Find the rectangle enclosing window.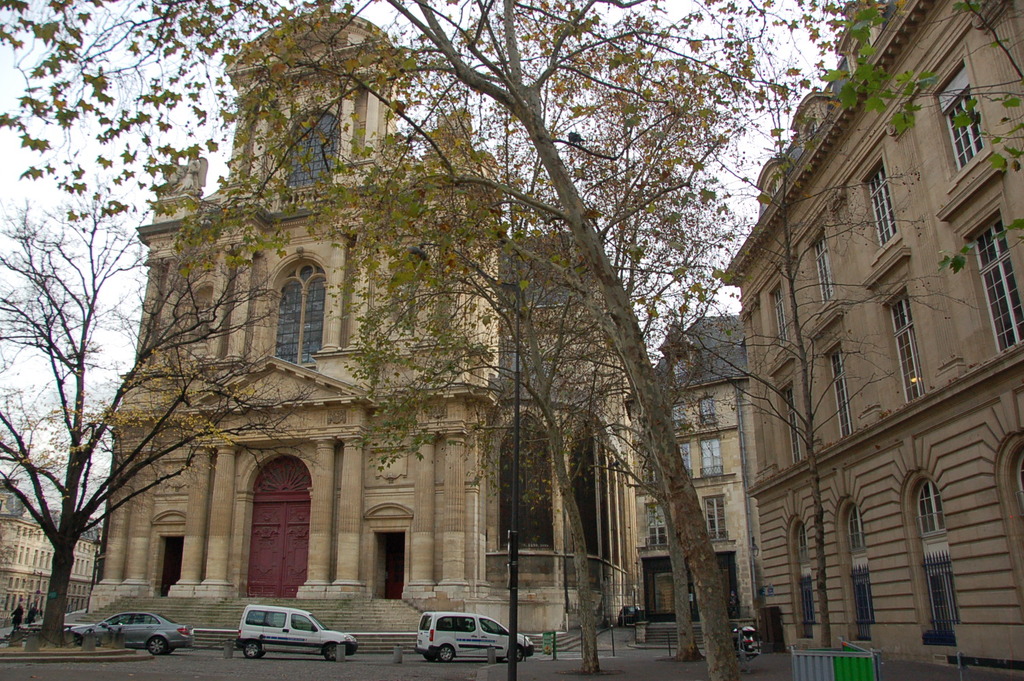
region(700, 437, 722, 482).
